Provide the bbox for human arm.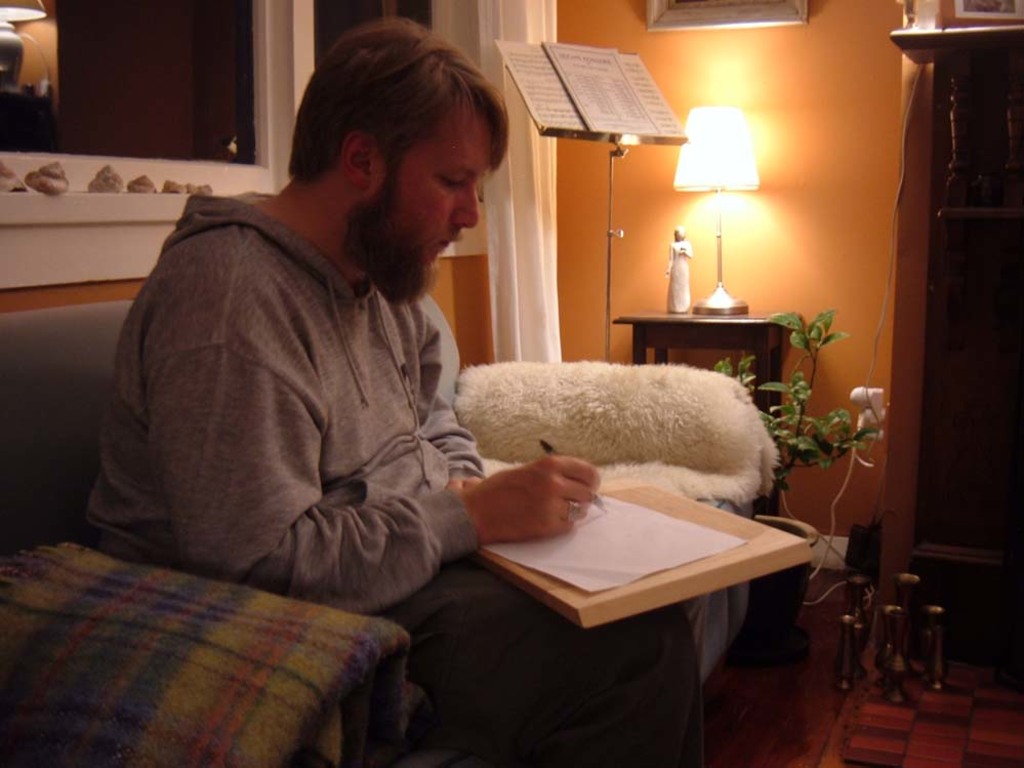
Rect(423, 282, 487, 496).
